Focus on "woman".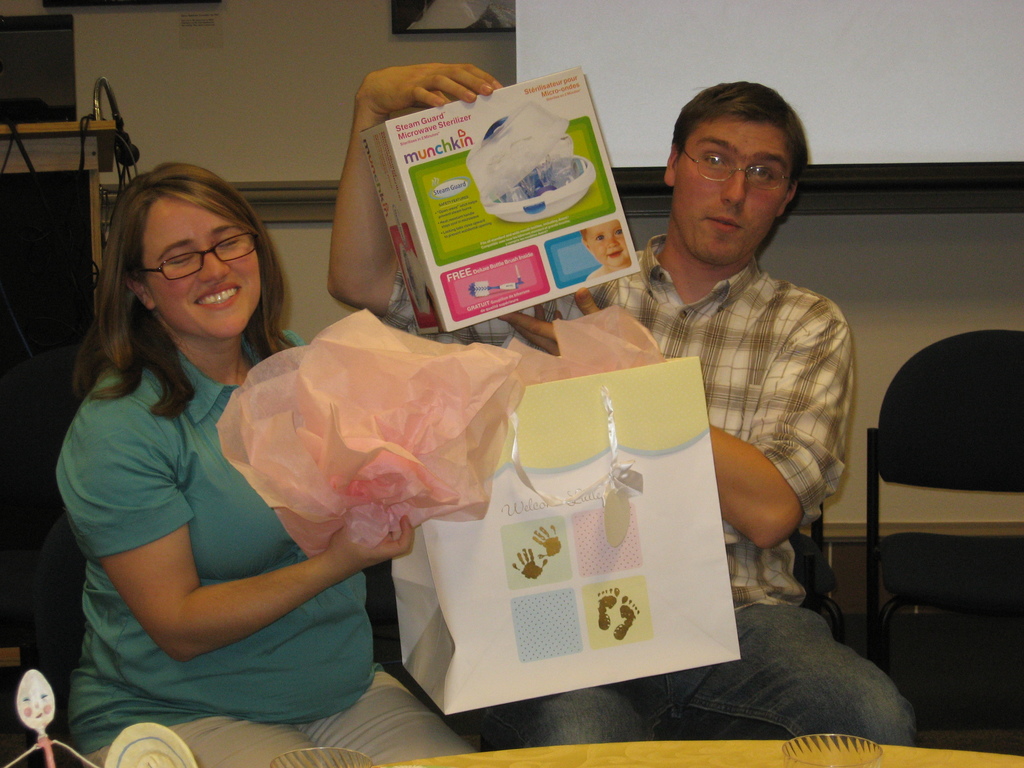
Focused at [54, 158, 477, 767].
